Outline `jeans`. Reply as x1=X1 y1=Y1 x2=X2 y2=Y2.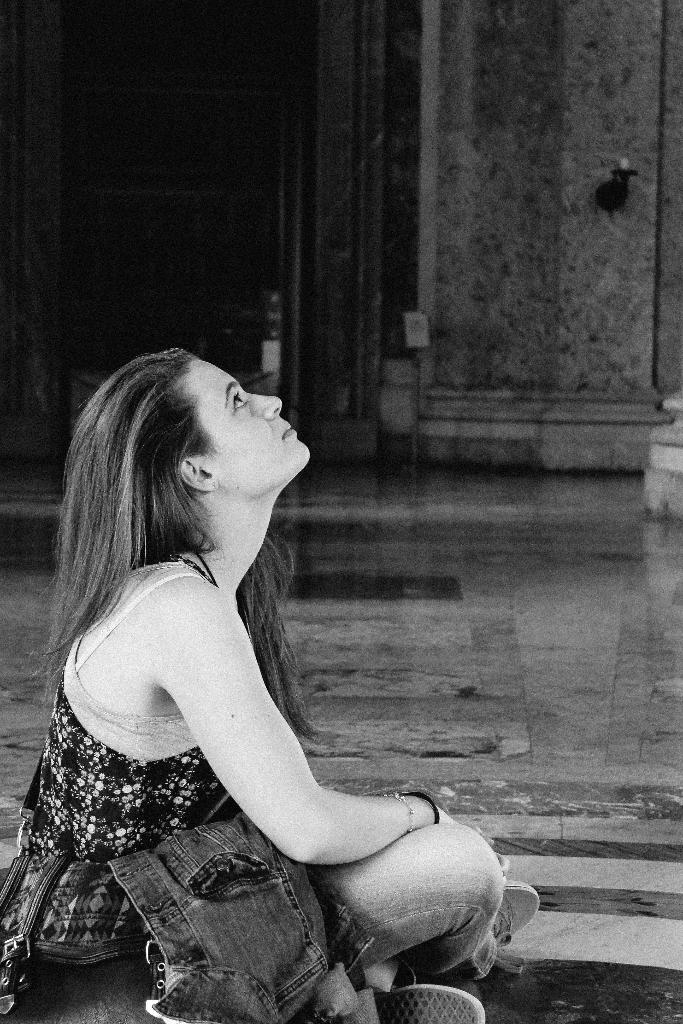
x1=86 y1=846 x2=371 y2=1011.
